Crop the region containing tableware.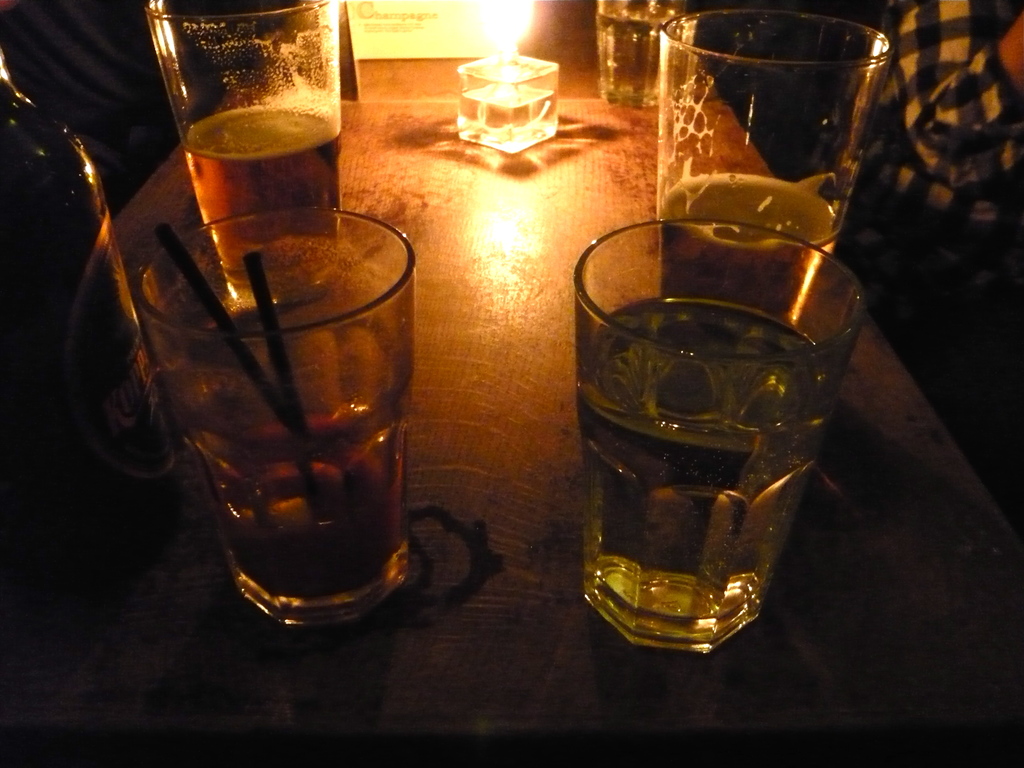
Crop region: {"left": 571, "top": 221, "right": 866, "bottom": 656}.
